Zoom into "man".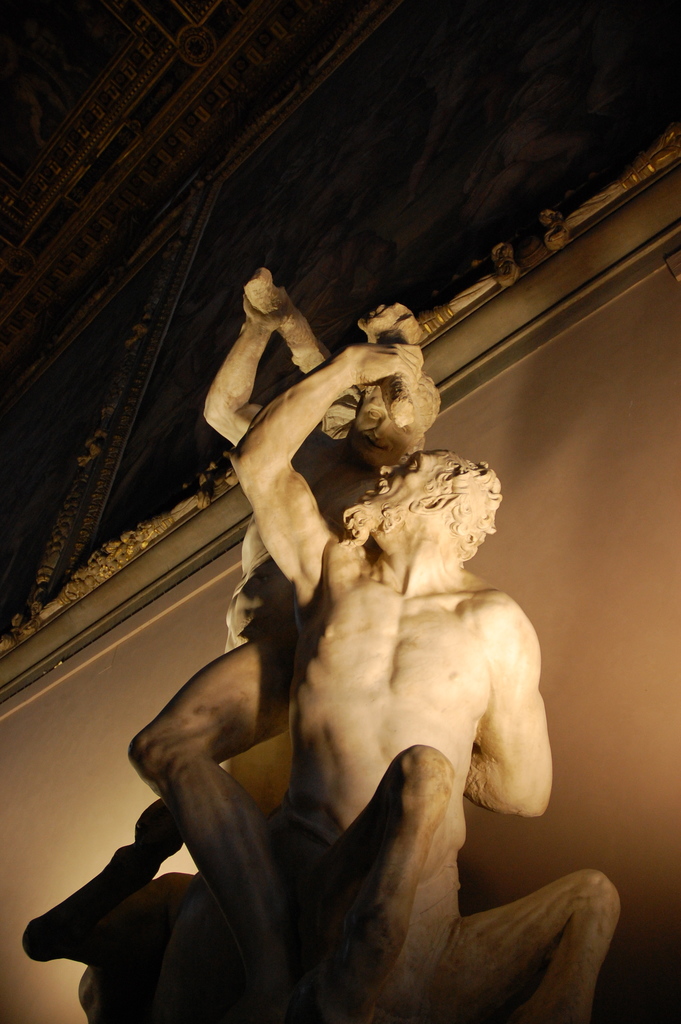
Zoom target: (x1=14, y1=256, x2=438, y2=1023).
